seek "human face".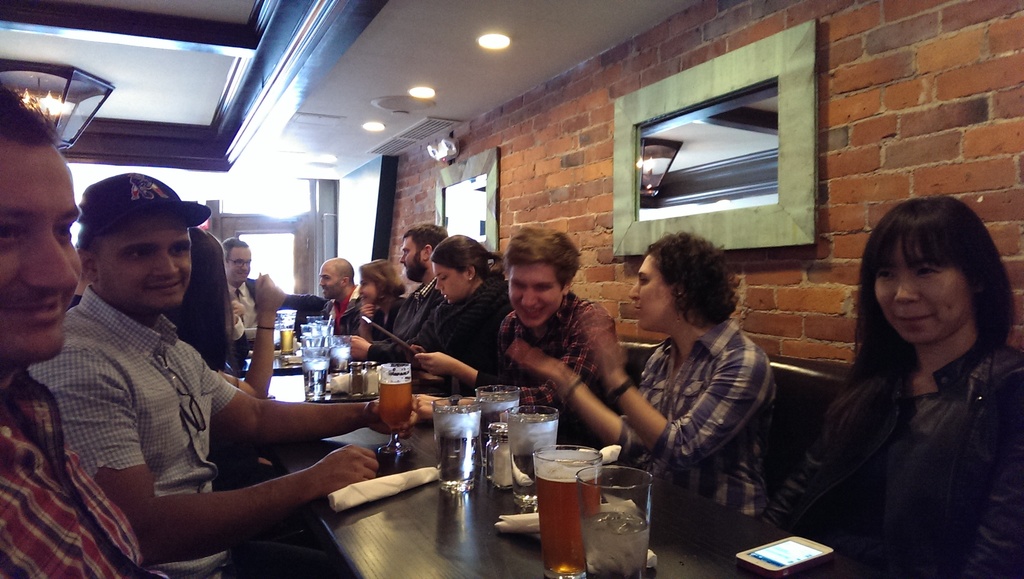
left=358, top=271, right=381, bottom=309.
